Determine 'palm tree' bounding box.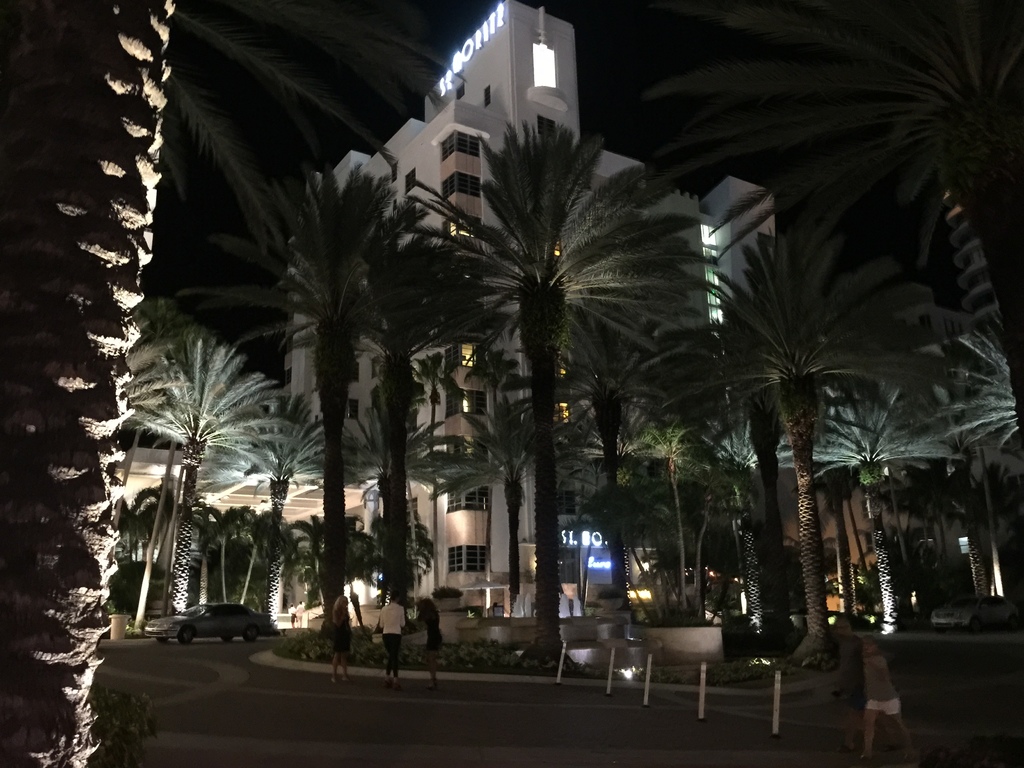
Determined: [left=452, top=117, right=653, bottom=595].
